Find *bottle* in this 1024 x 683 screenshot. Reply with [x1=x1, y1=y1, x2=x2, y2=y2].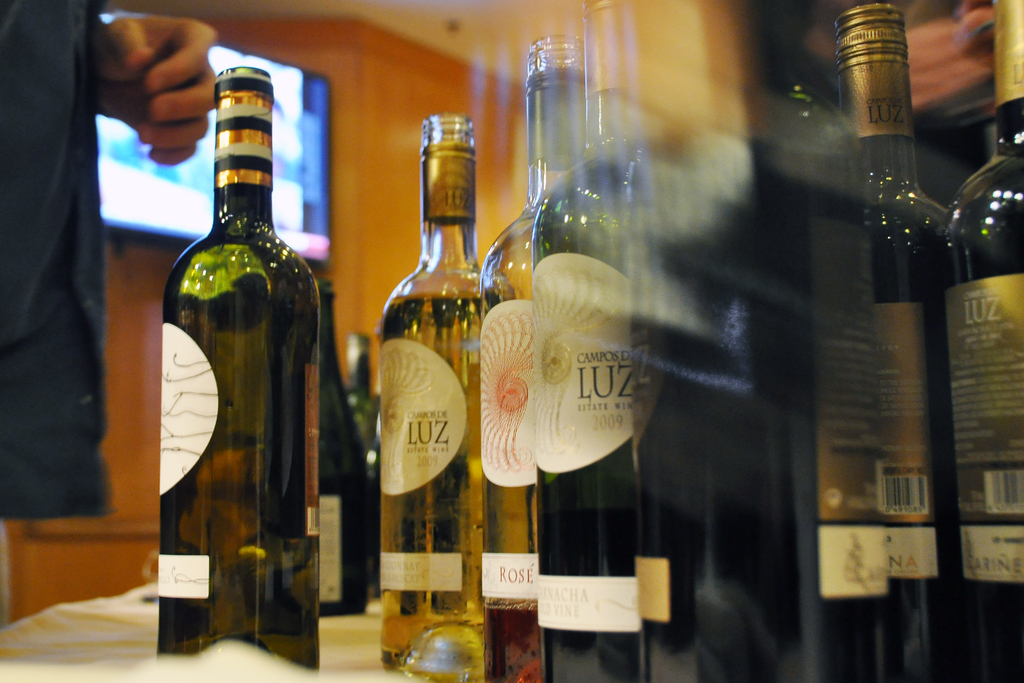
[x1=774, y1=78, x2=874, y2=682].
